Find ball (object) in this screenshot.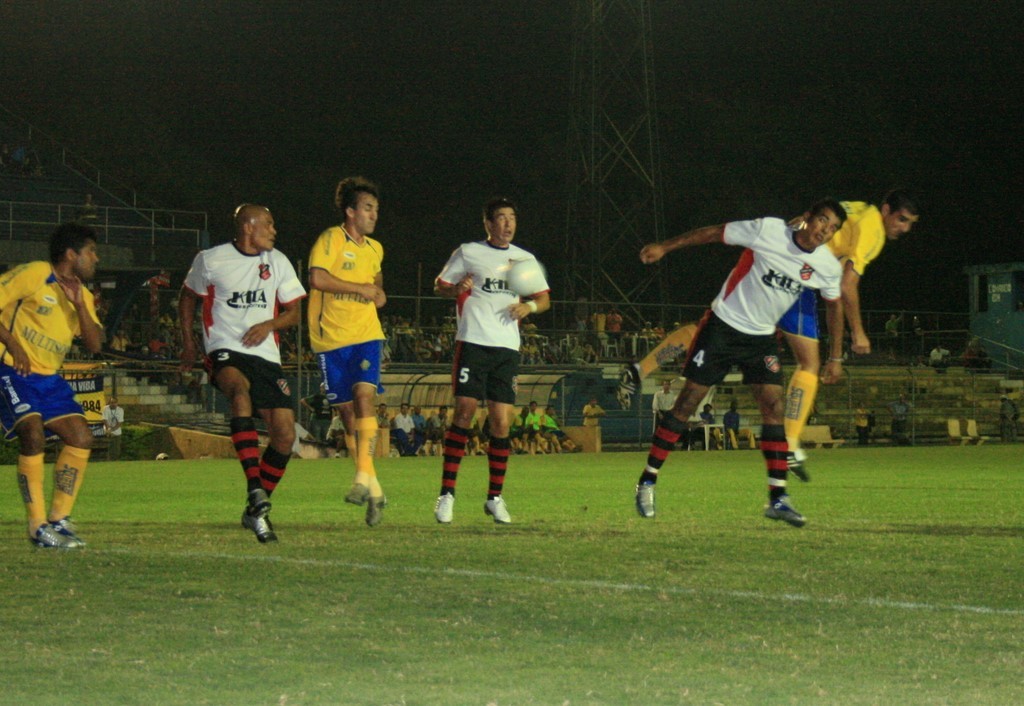
The bounding box for ball (object) is 509,260,543,298.
